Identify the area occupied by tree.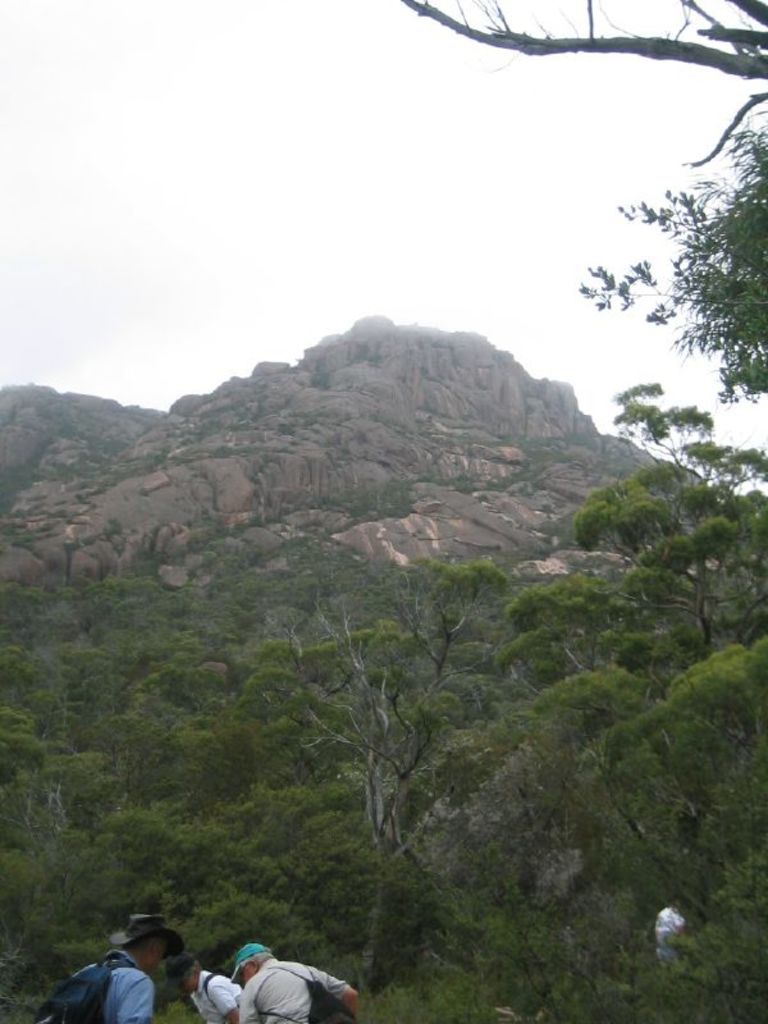
Area: x1=223 y1=547 x2=534 y2=955.
